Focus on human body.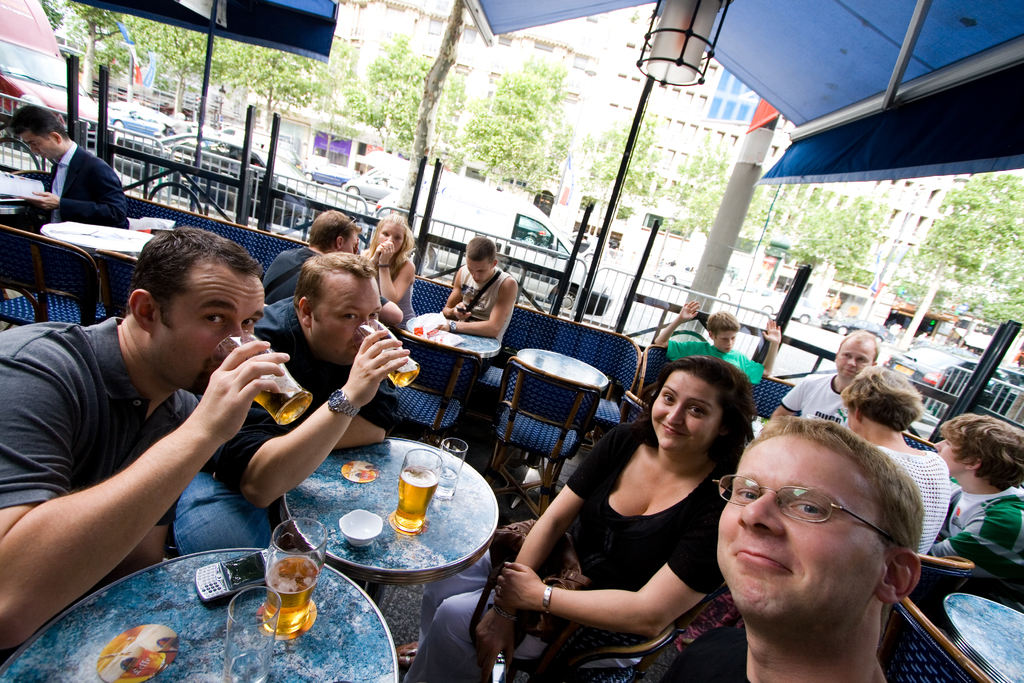
Focused at bbox=(172, 252, 394, 554).
